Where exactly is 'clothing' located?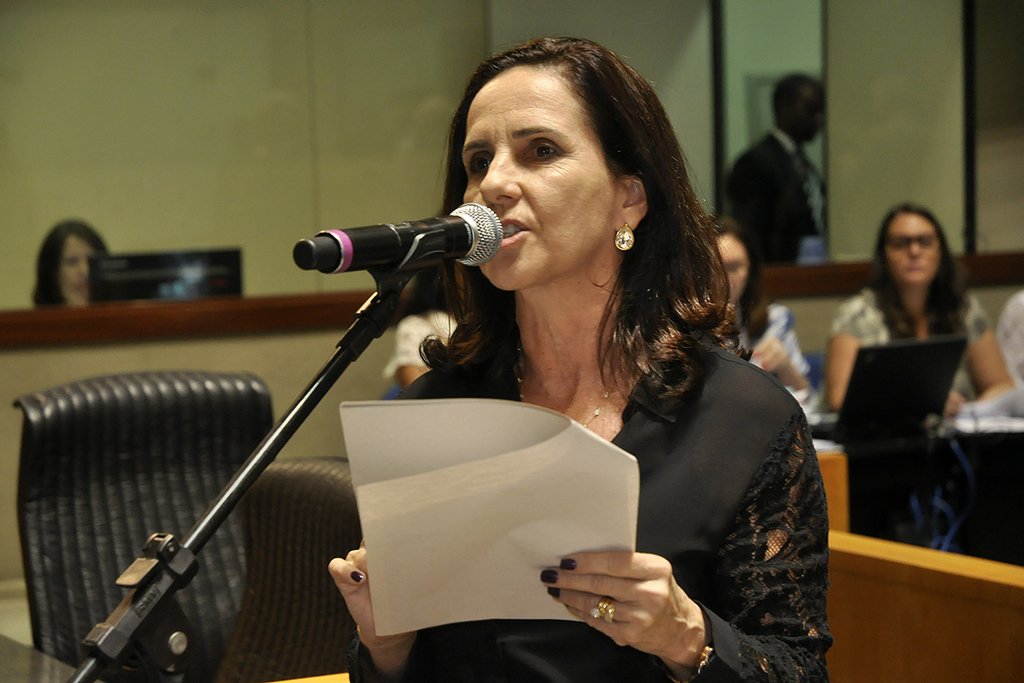
Its bounding box is box=[828, 293, 994, 447].
